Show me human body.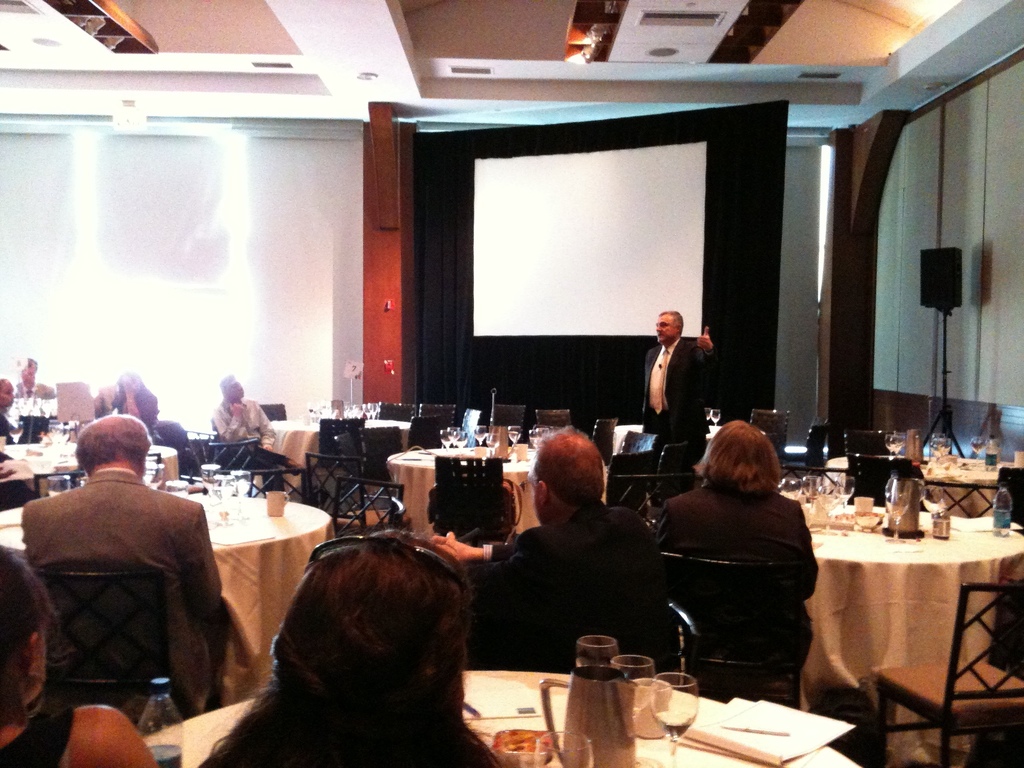
human body is here: [left=0, top=547, right=154, bottom=767].
